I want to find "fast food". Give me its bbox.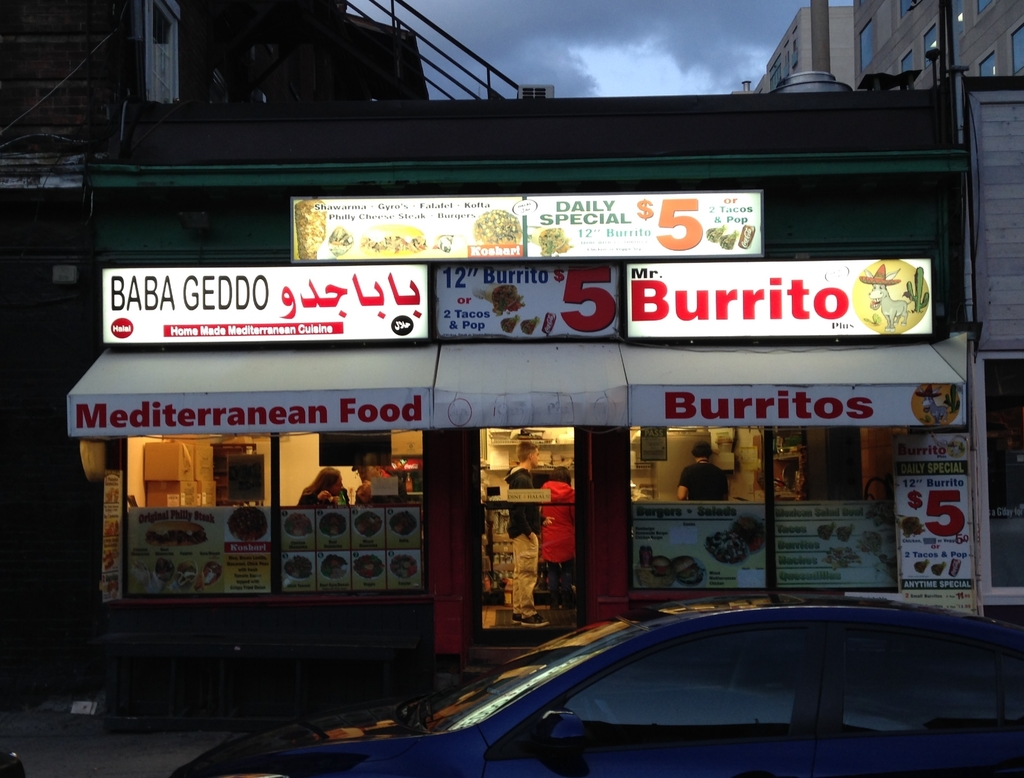
[474,282,525,315].
